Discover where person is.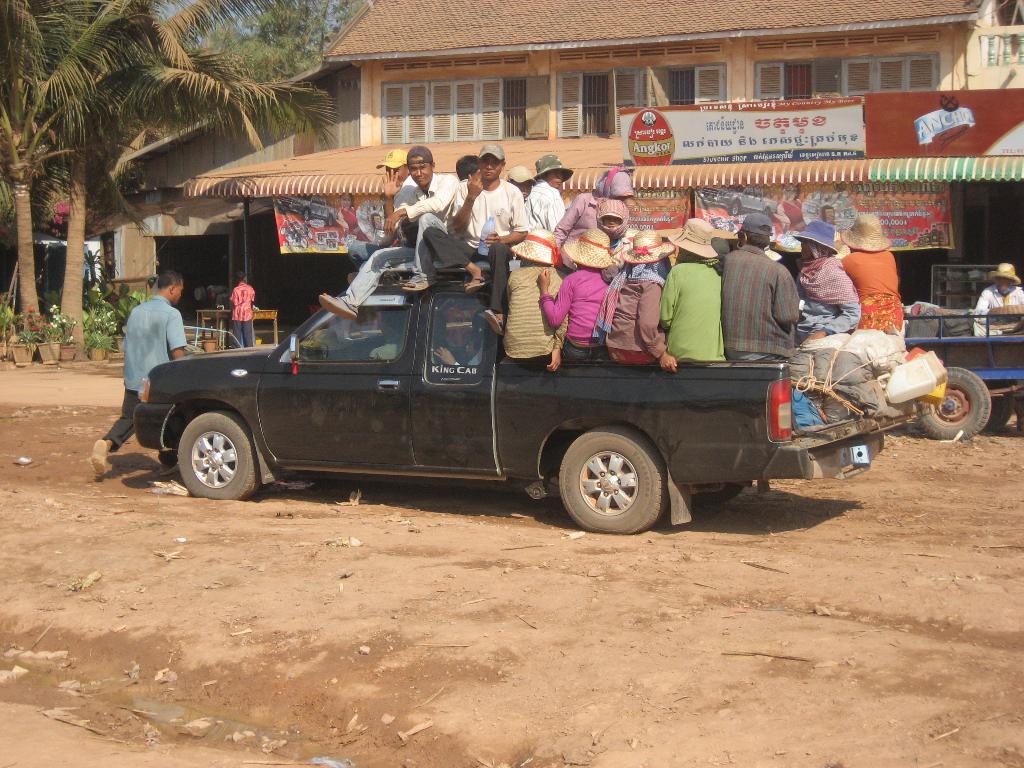
Discovered at select_region(967, 260, 1023, 340).
